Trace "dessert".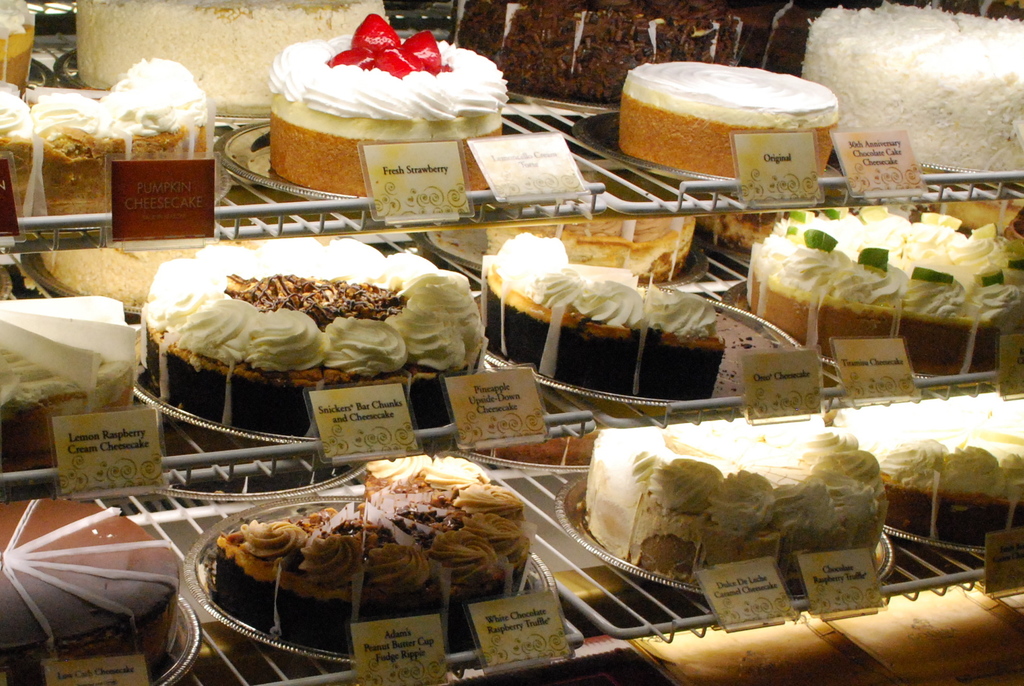
Traced to region(0, 302, 138, 478).
